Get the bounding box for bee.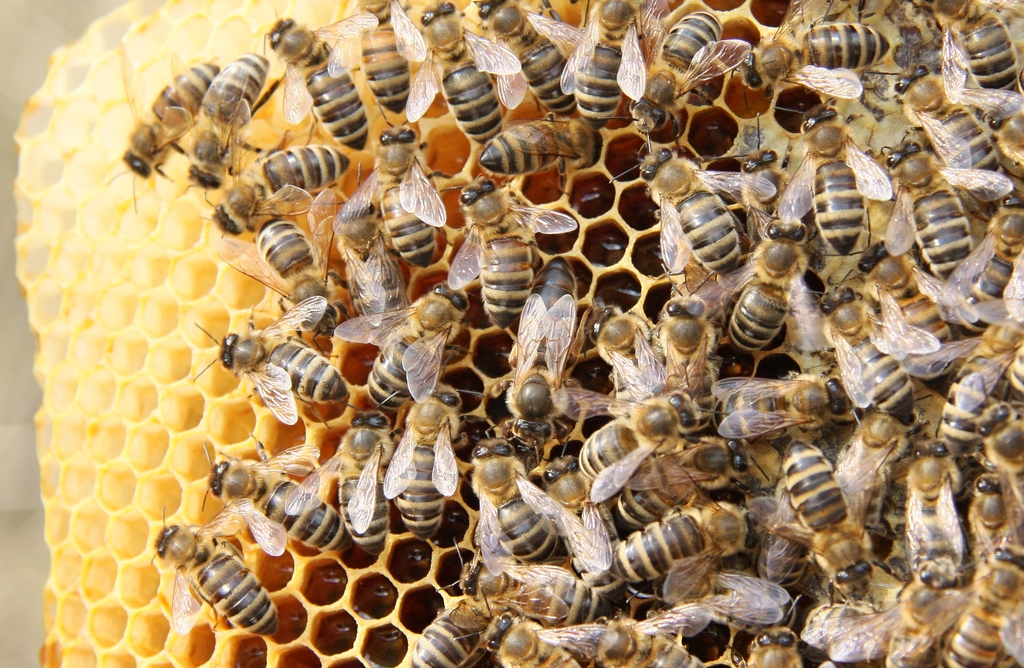
Rect(444, 174, 568, 286).
